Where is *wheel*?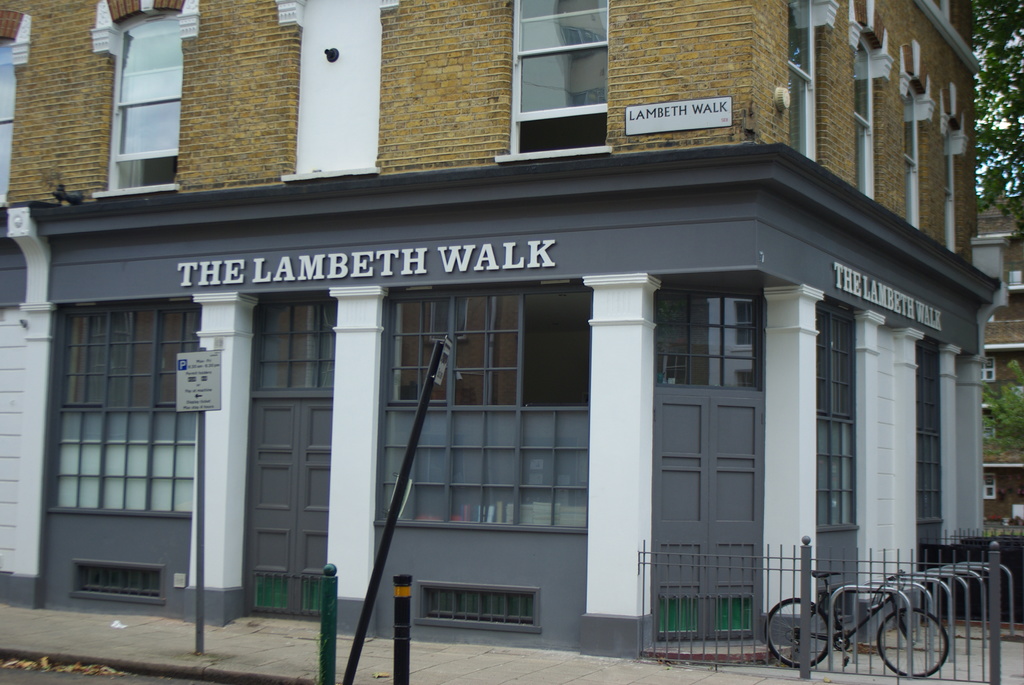
locate(874, 608, 951, 676).
